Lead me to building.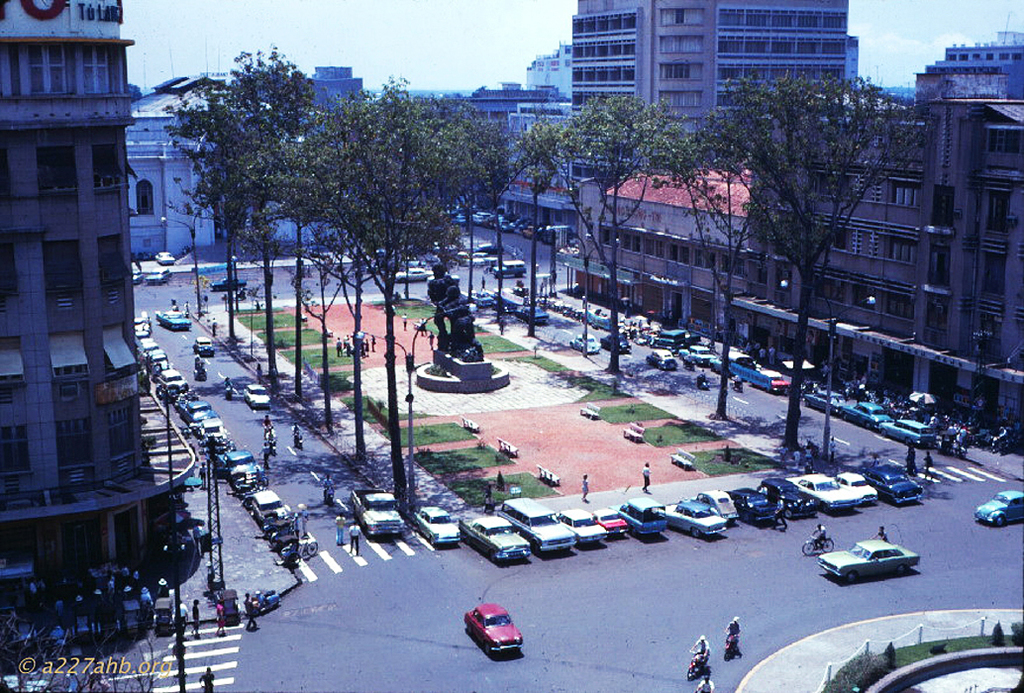
Lead to rect(136, 42, 565, 263).
